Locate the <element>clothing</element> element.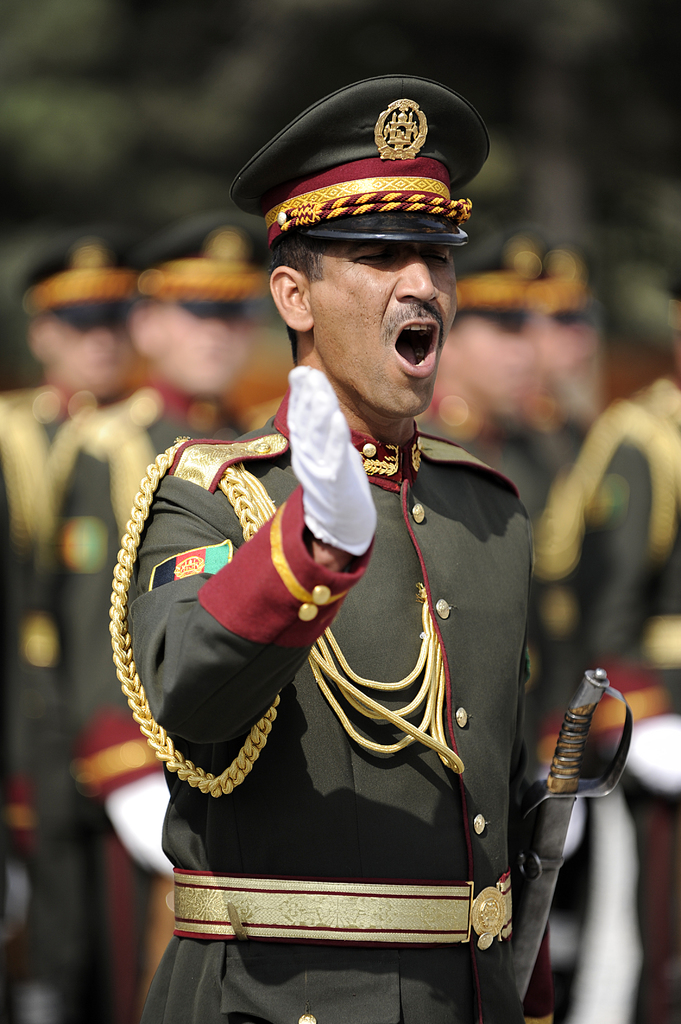
Element bbox: locate(529, 363, 680, 1022).
